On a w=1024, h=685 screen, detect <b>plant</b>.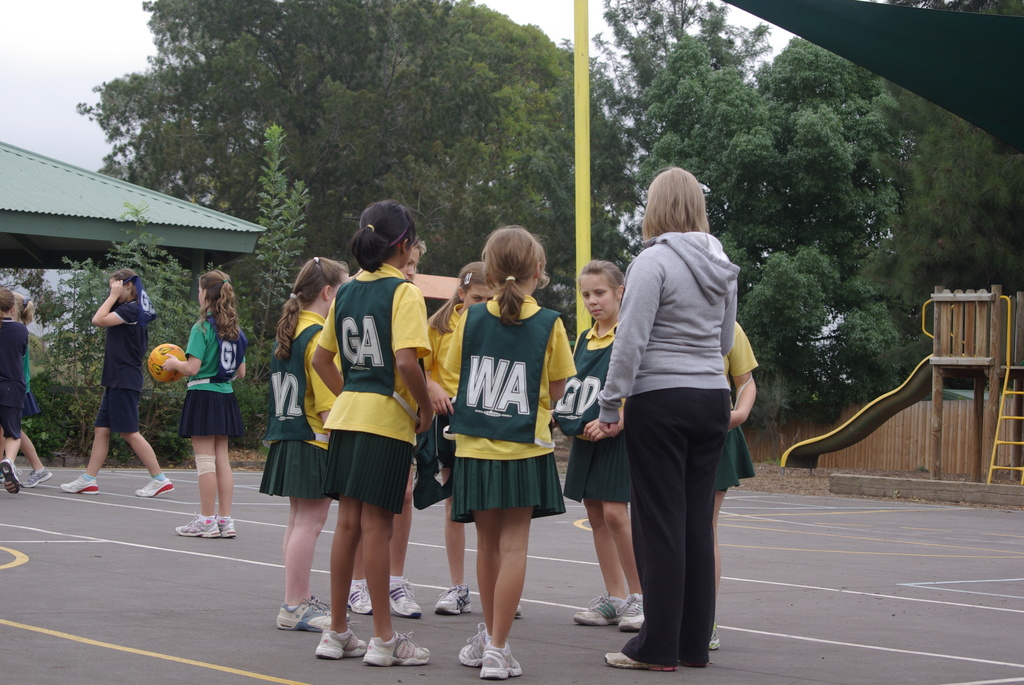
<region>262, 173, 321, 379</region>.
